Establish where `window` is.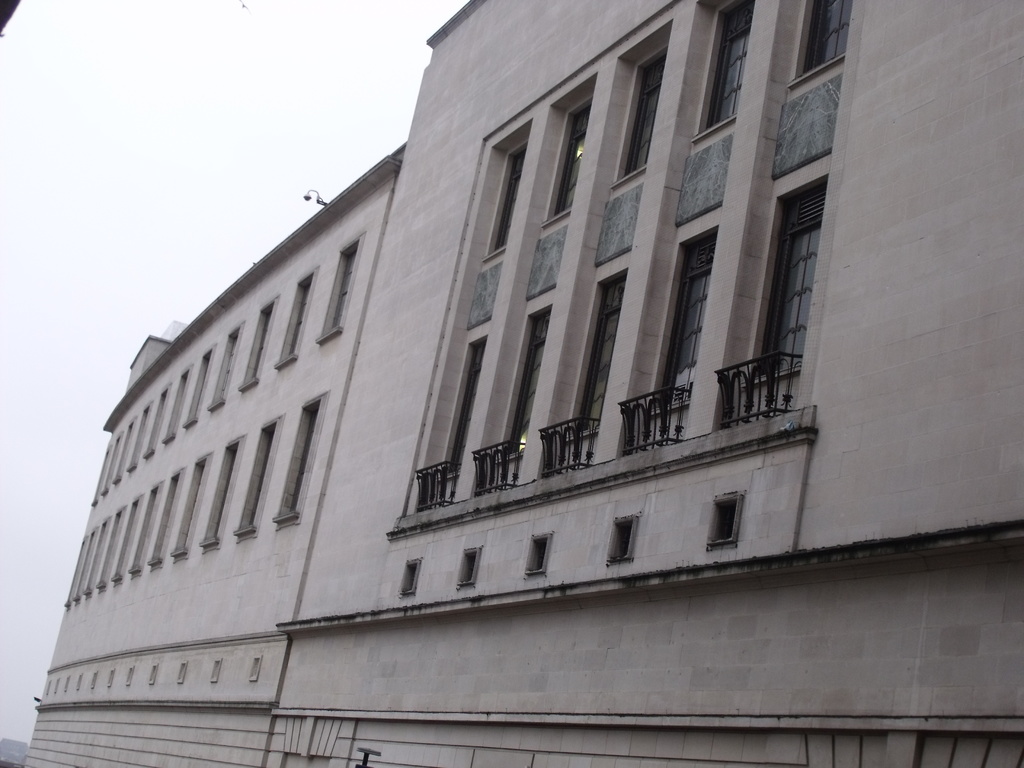
Established at <box>541,74,596,217</box>.
